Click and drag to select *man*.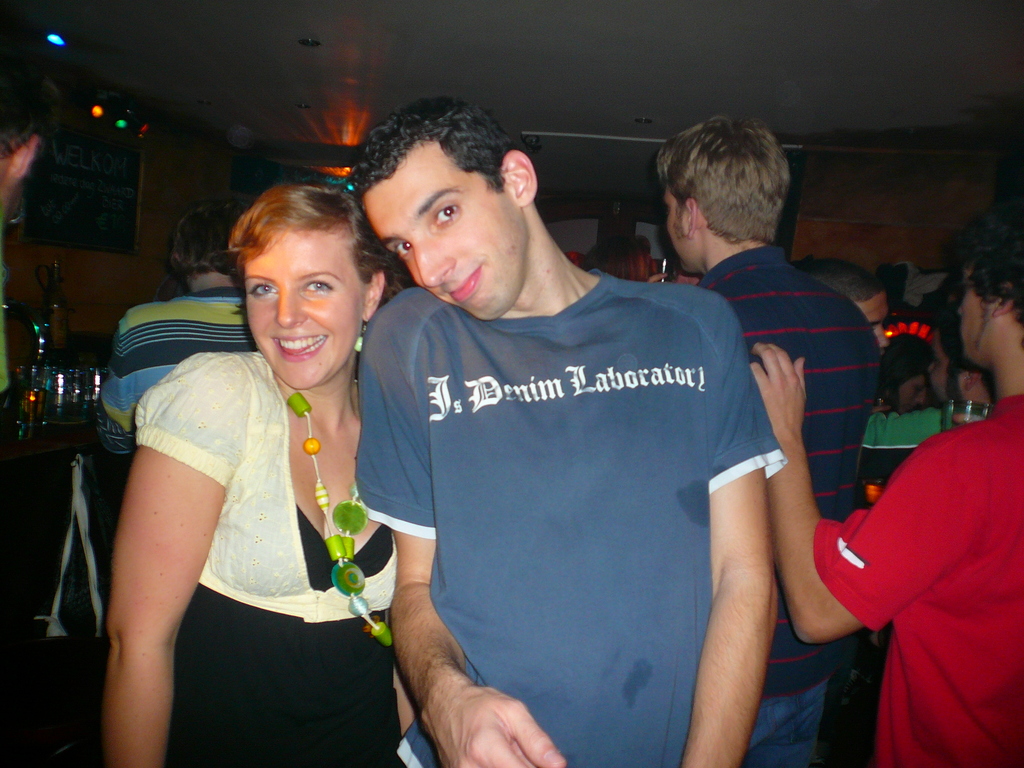
Selection: pyautogui.locateOnScreen(657, 113, 883, 767).
